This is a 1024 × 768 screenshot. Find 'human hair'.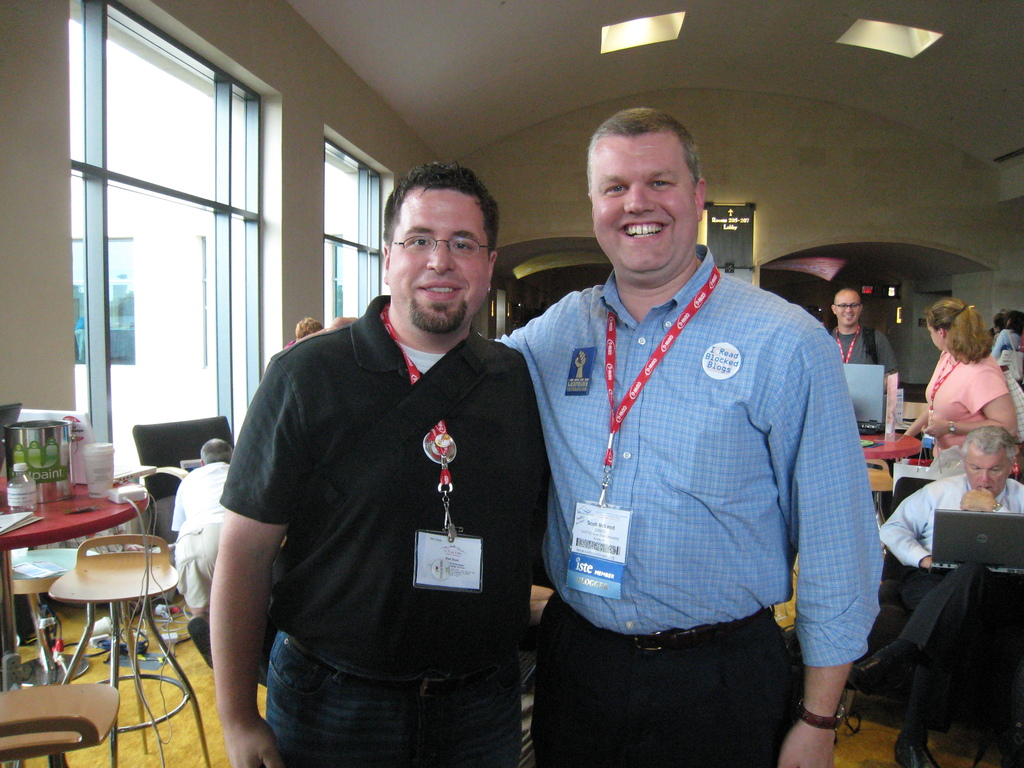
Bounding box: {"left": 1007, "top": 308, "right": 1023, "bottom": 337}.
